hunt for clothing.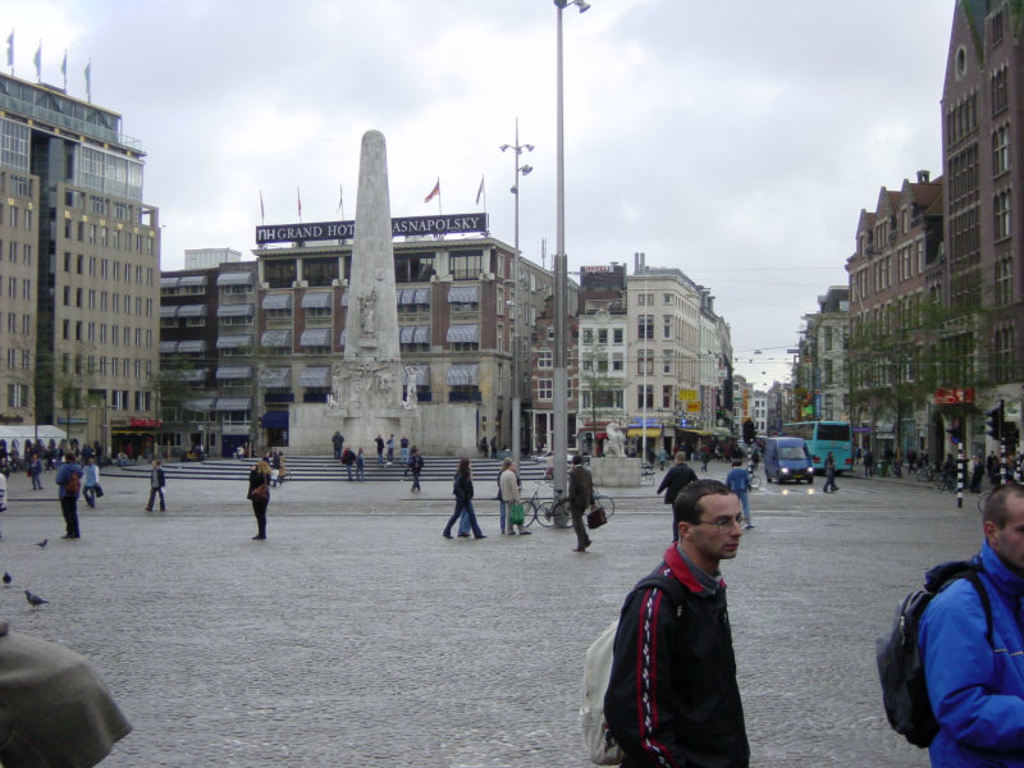
Hunted down at [left=561, top=461, right=596, bottom=548].
